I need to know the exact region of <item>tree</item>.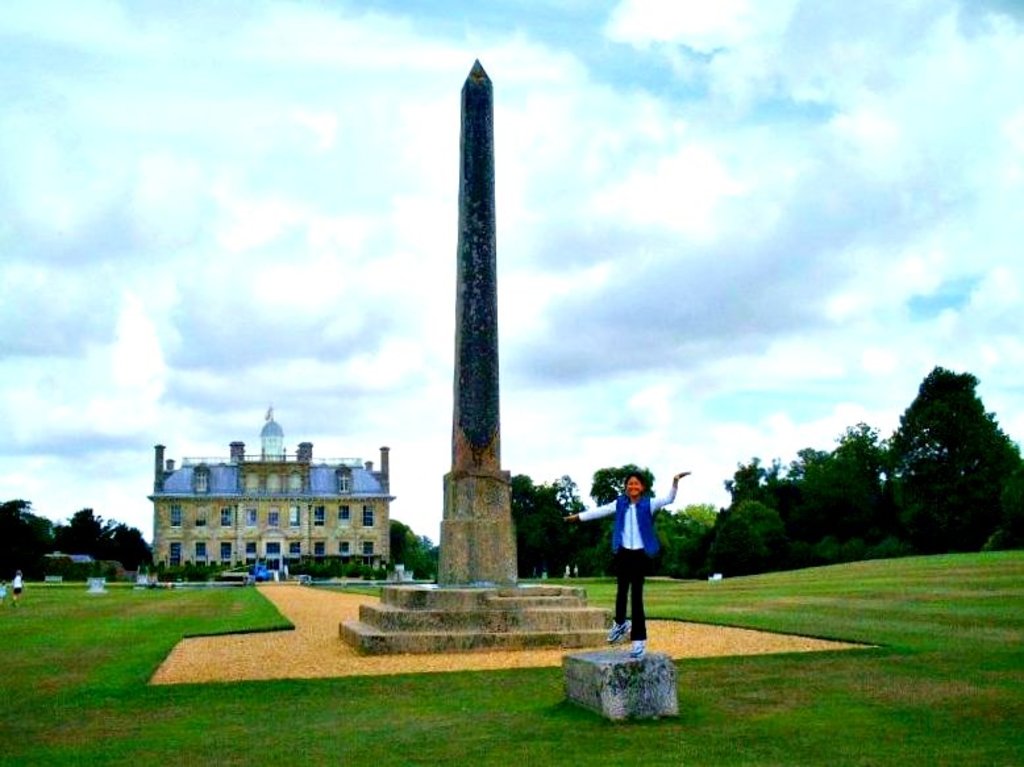
Region: x1=592 y1=468 x2=649 y2=507.
